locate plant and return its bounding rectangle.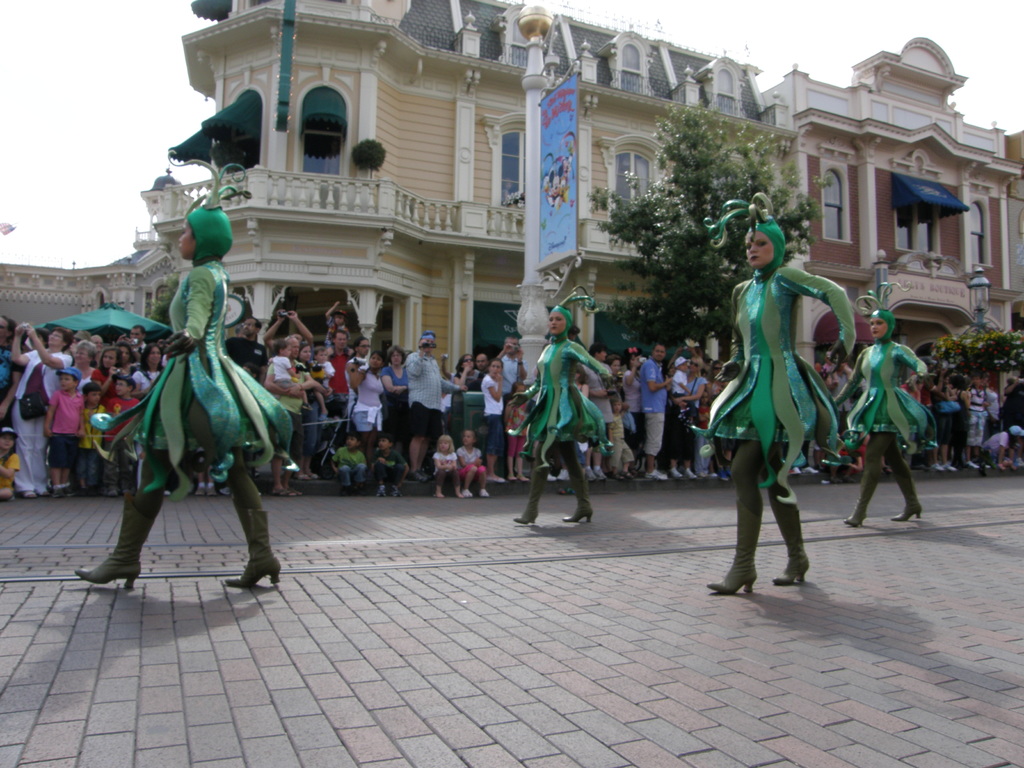
region(352, 135, 390, 183).
